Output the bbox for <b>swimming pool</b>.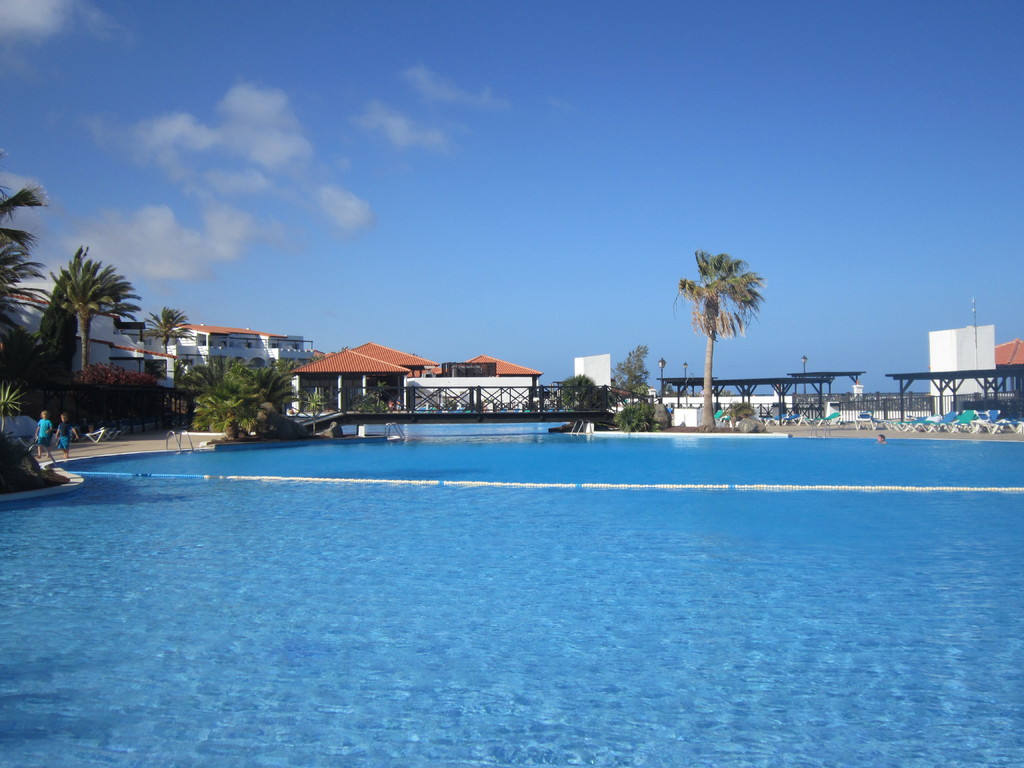
0 474 1022 767.
